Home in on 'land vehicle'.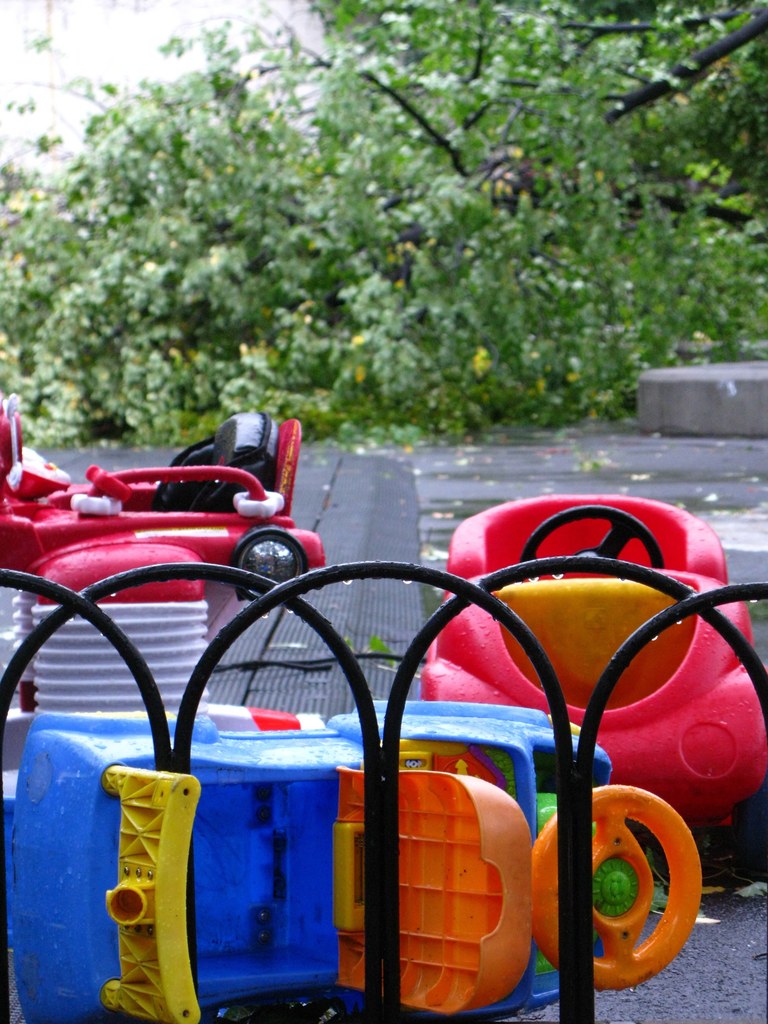
Homed in at box=[417, 489, 767, 825].
